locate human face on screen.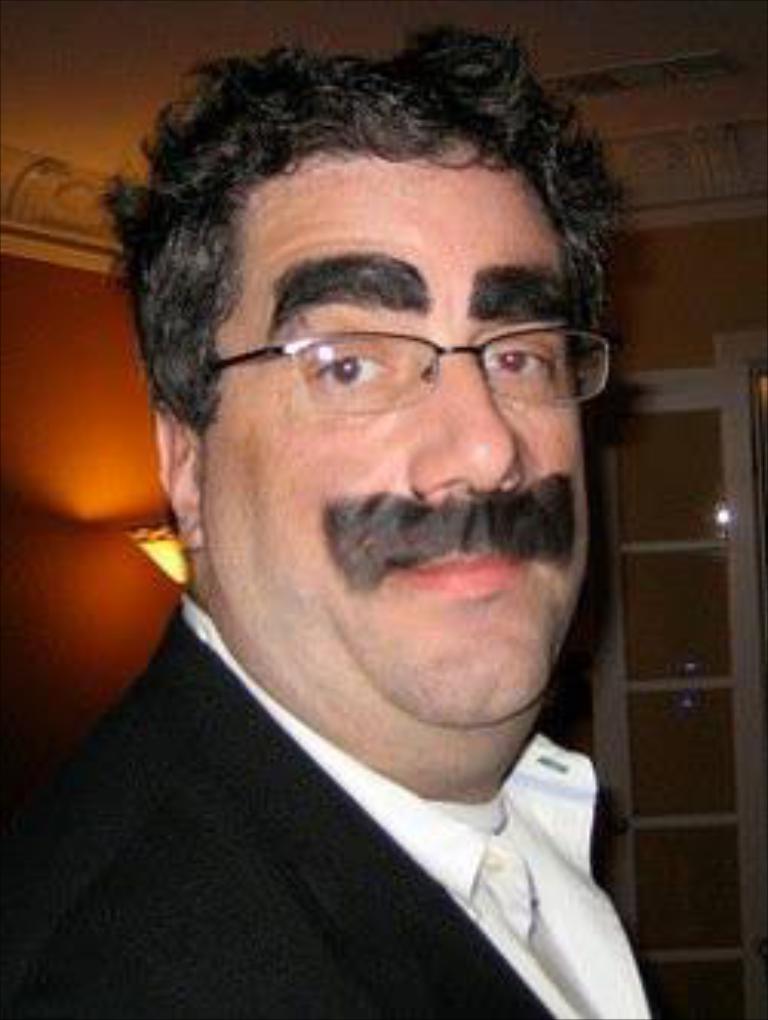
On screen at locate(206, 157, 587, 734).
